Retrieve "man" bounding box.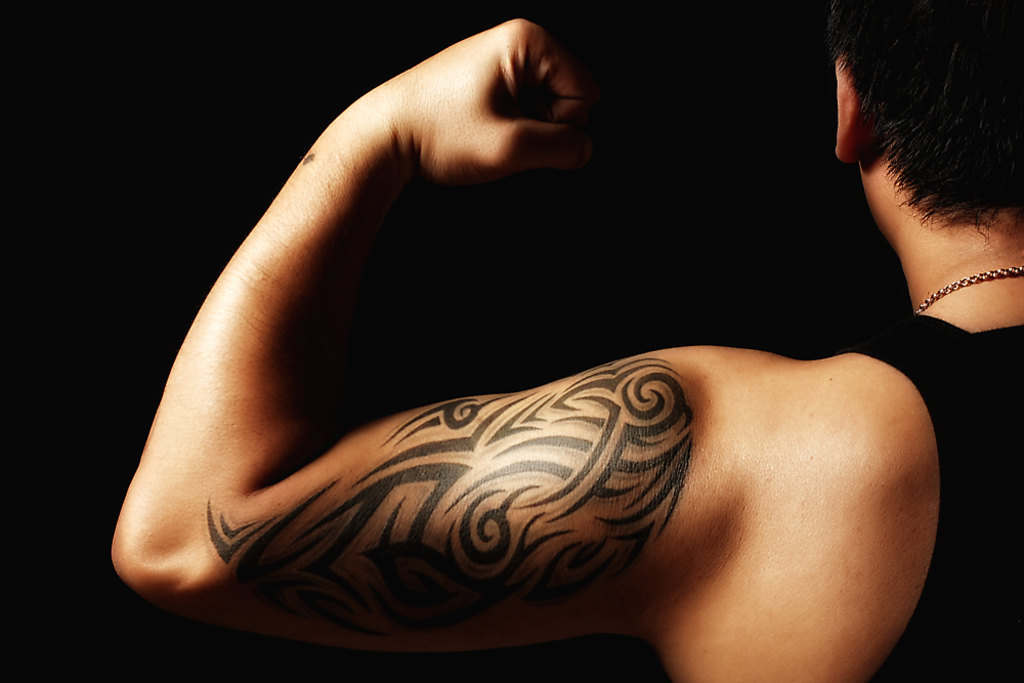
Bounding box: crop(117, 2, 962, 652).
